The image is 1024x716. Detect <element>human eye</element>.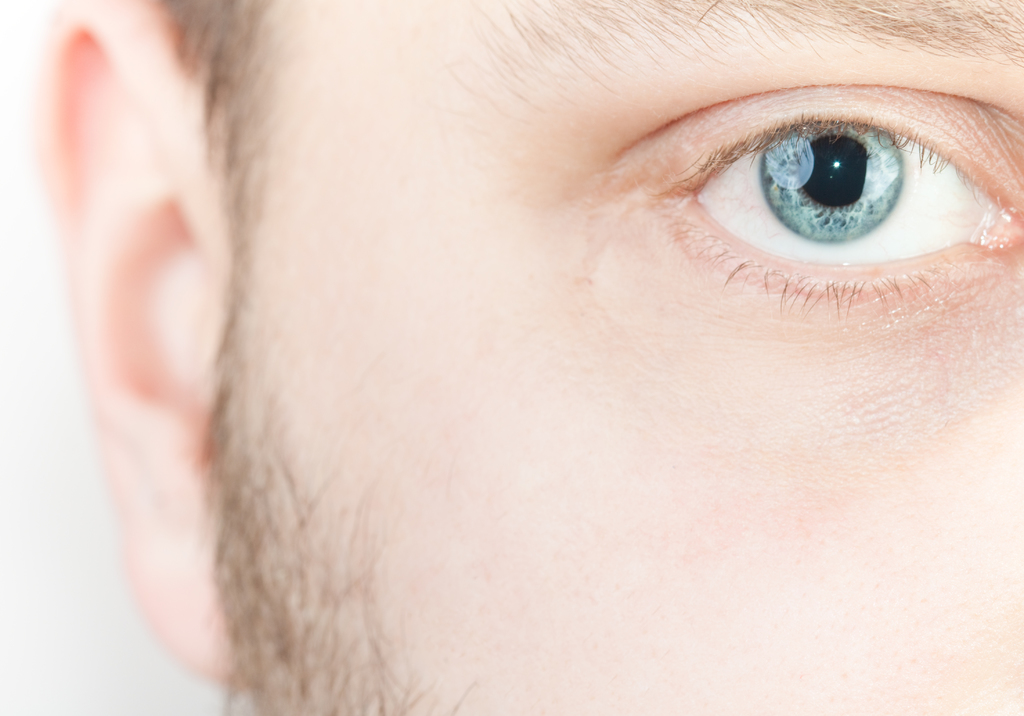
Detection: 611,76,1023,329.
